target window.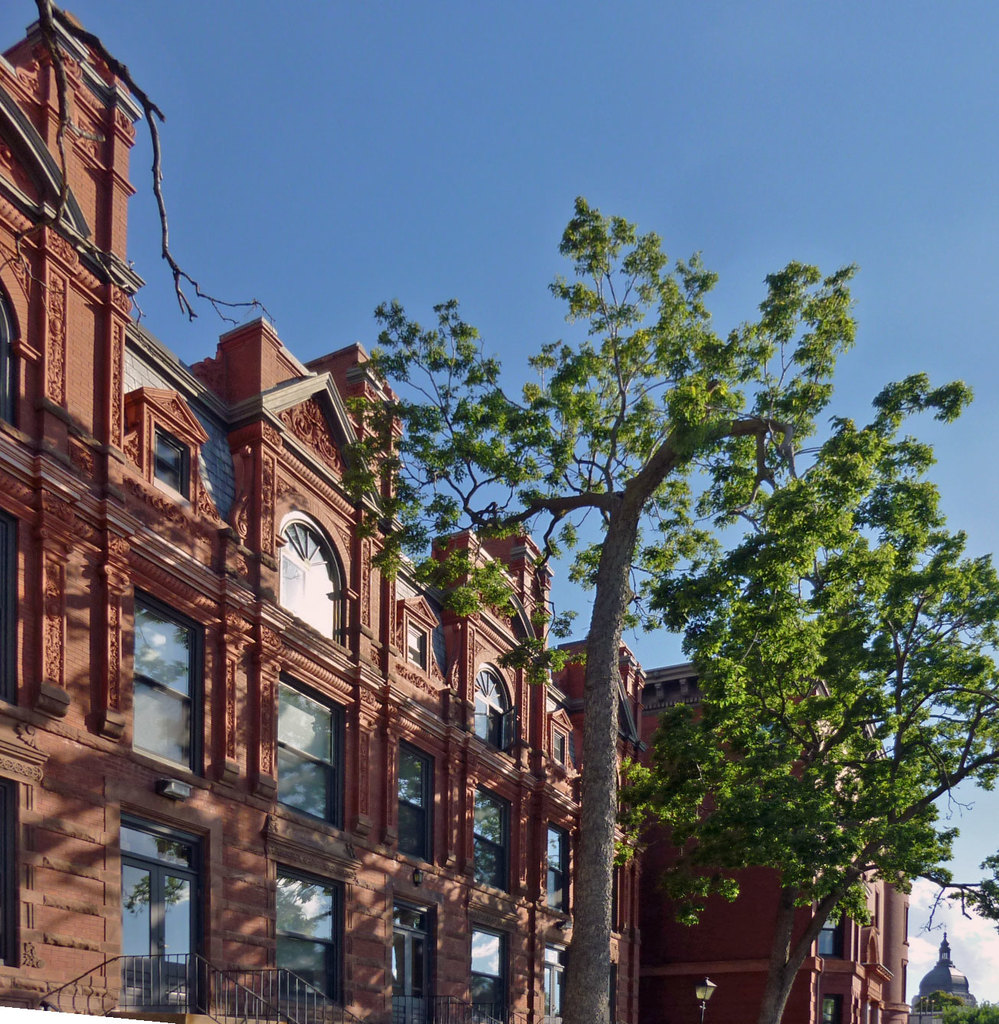
Target region: l=90, t=575, r=215, b=783.
